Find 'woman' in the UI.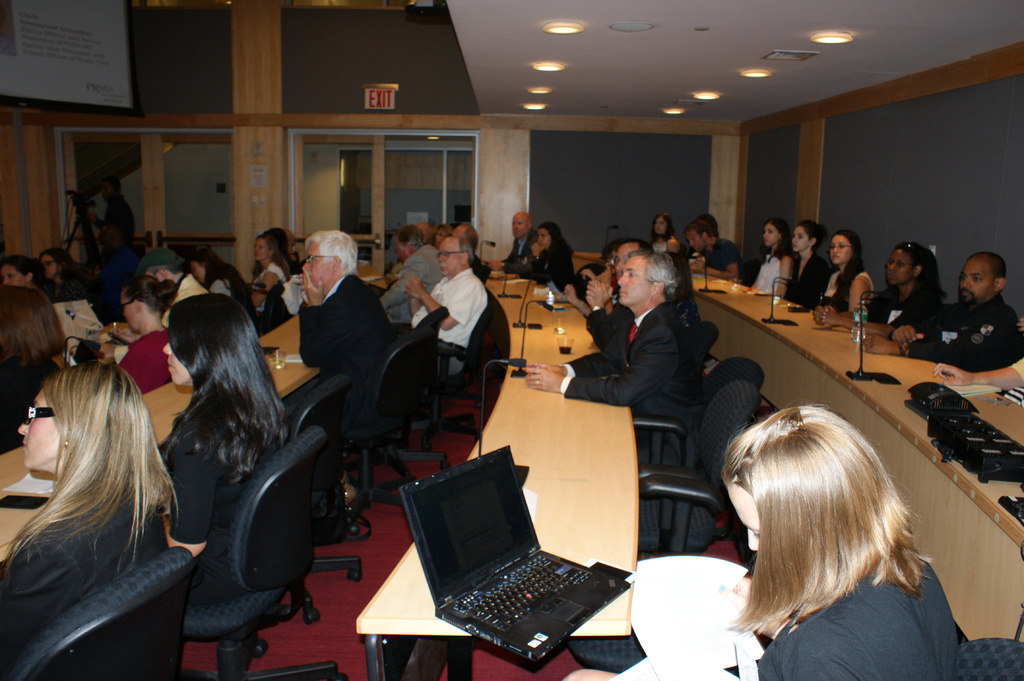
UI element at <box>161,291,294,607</box>.
